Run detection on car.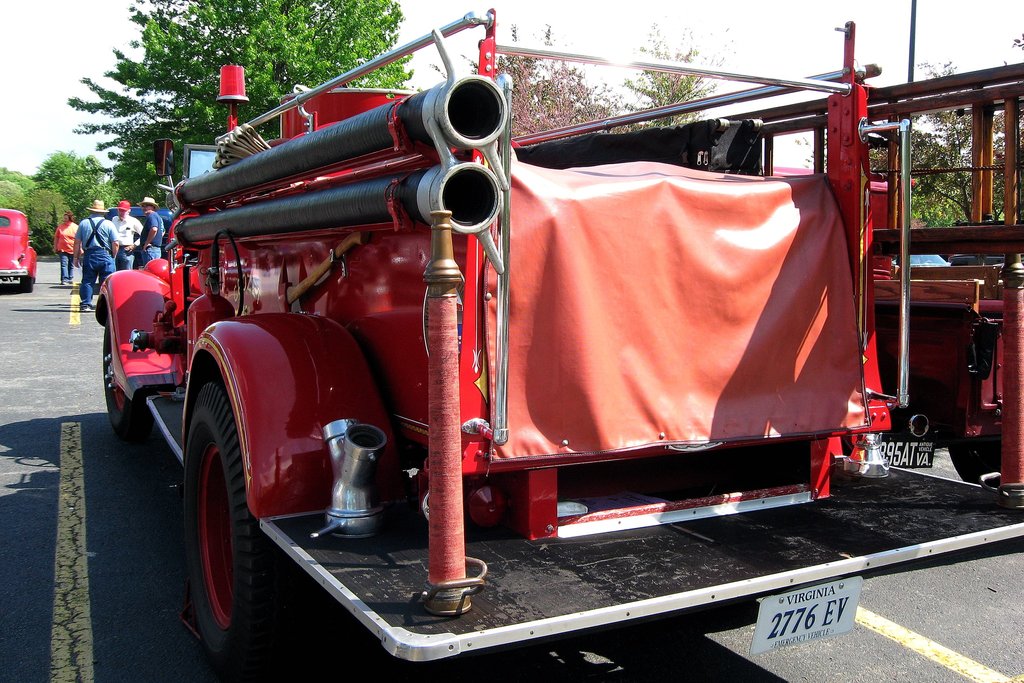
Result: rect(99, 207, 175, 292).
